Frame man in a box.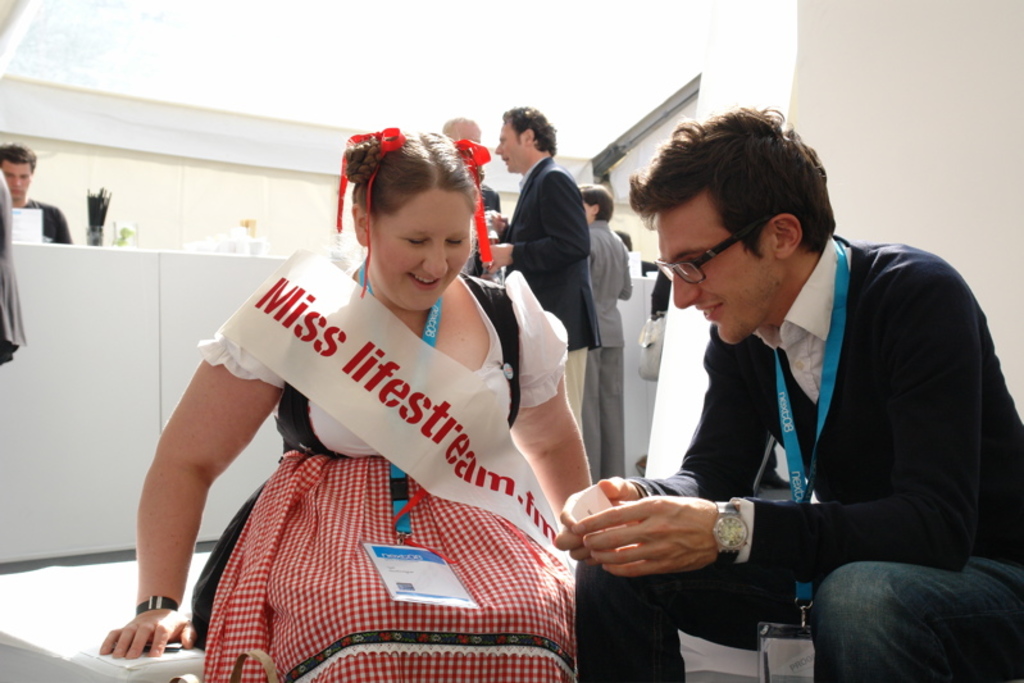
<region>477, 105, 600, 428</region>.
